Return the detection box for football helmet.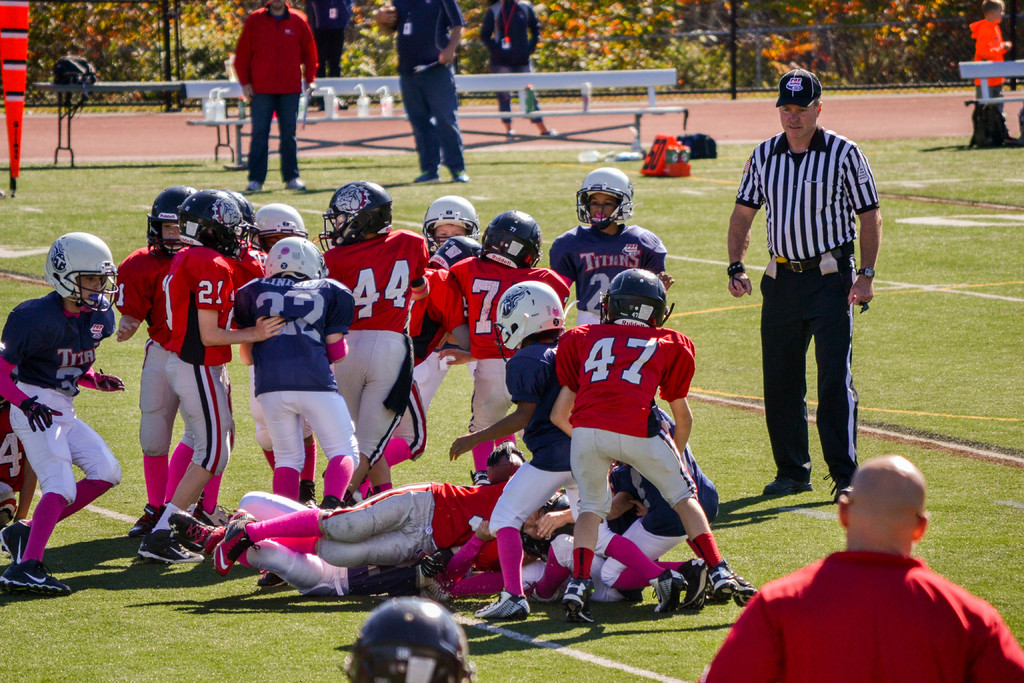
l=600, t=266, r=673, b=329.
